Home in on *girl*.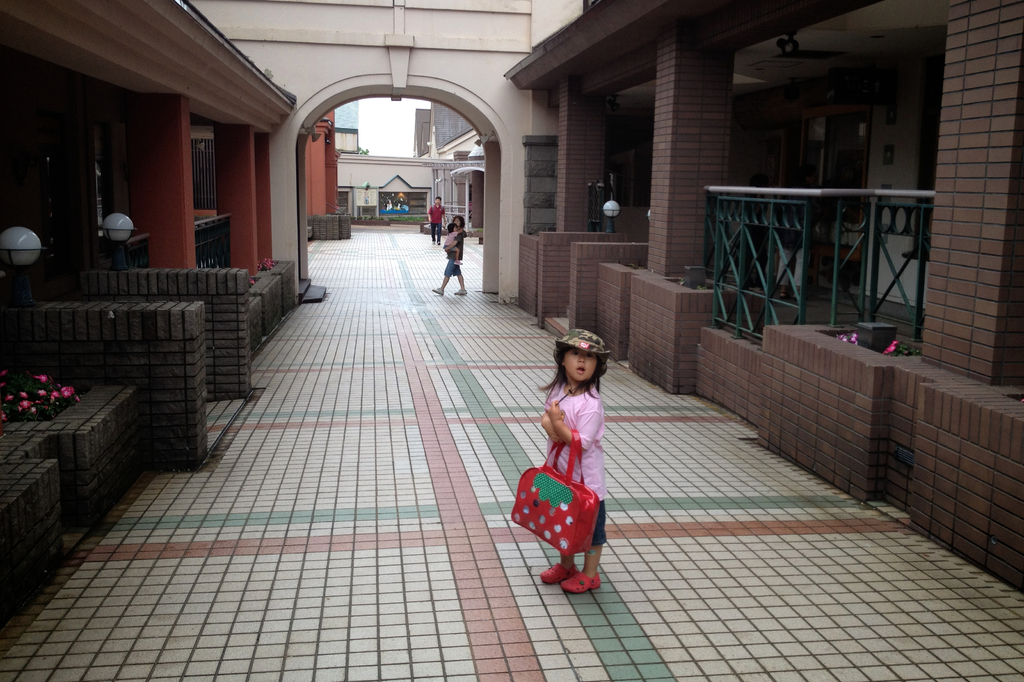
Homed in at (left=538, top=325, right=611, bottom=593).
